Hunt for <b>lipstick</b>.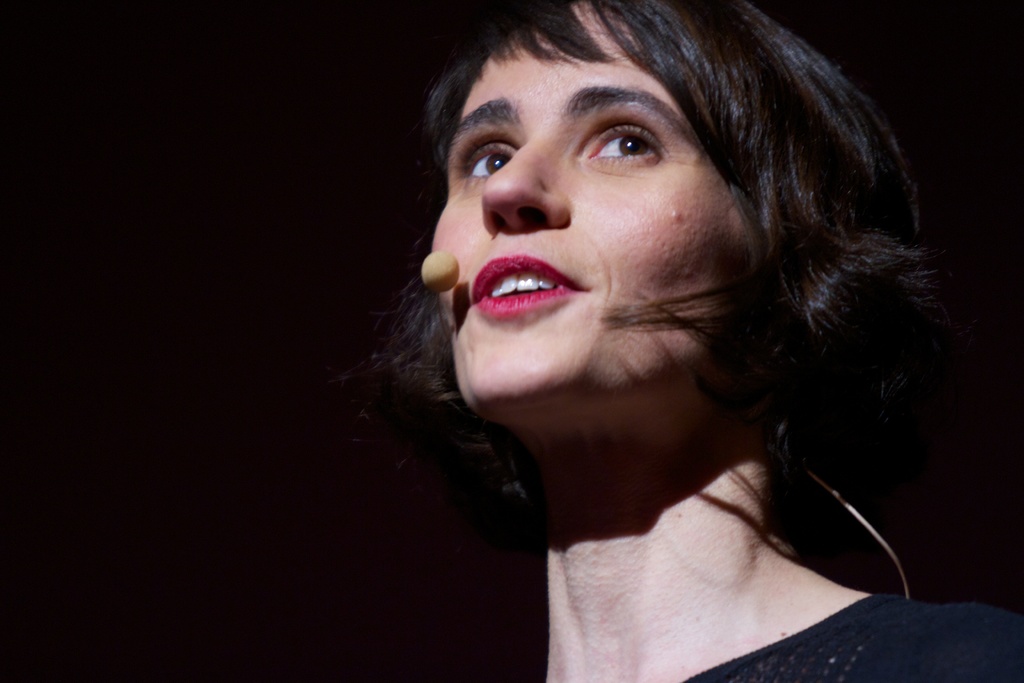
Hunted down at box(471, 250, 576, 326).
